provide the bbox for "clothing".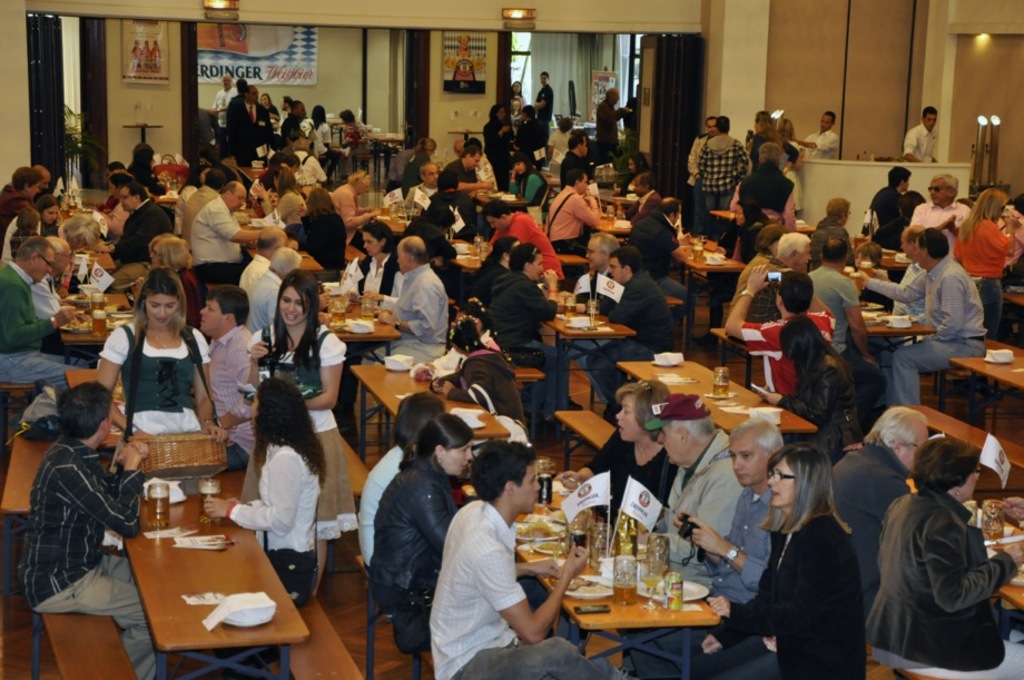
718 250 772 316.
